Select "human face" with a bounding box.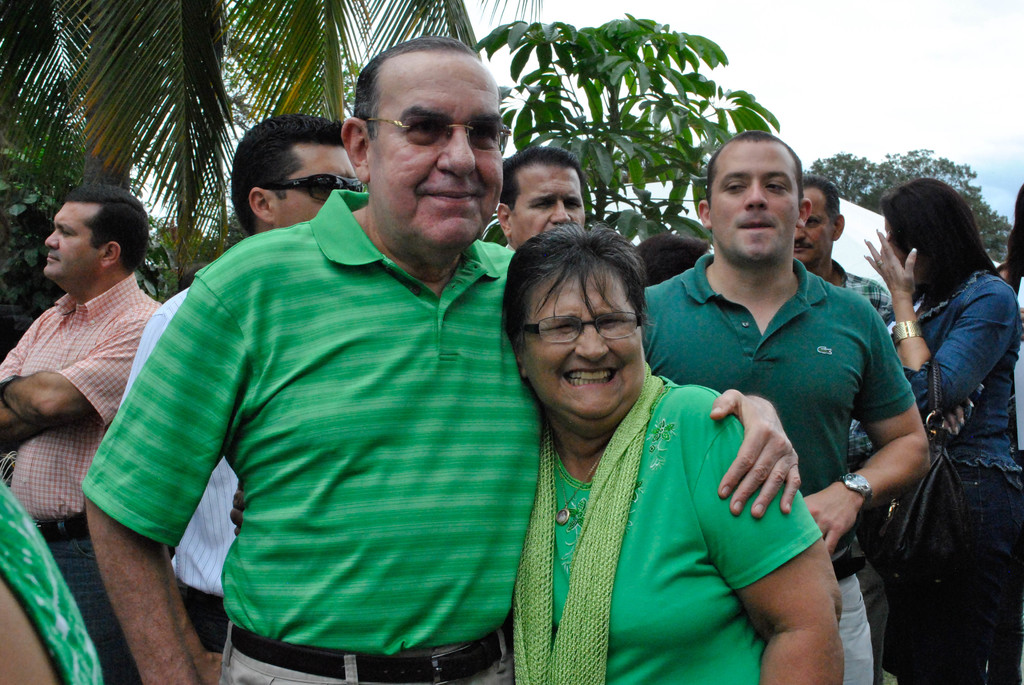
{"x1": 527, "y1": 265, "x2": 643, "y2": 422}.
